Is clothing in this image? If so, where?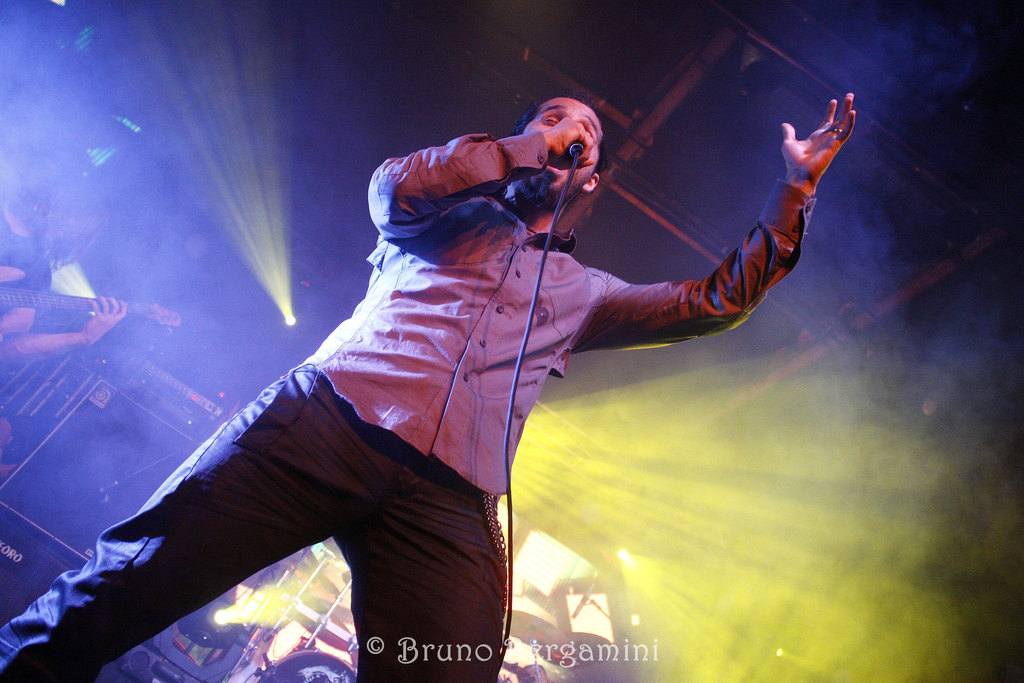
Yes, at [122, 98, 803, 636].
